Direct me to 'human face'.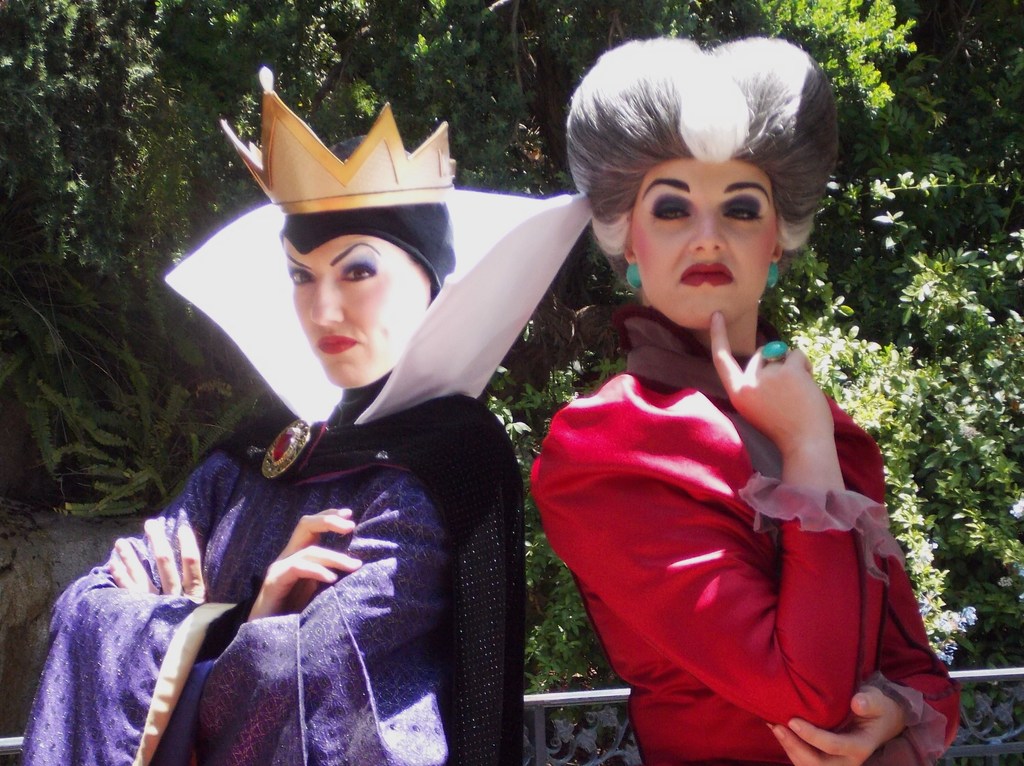
Direction: crop(628, 156, 779, 333).
